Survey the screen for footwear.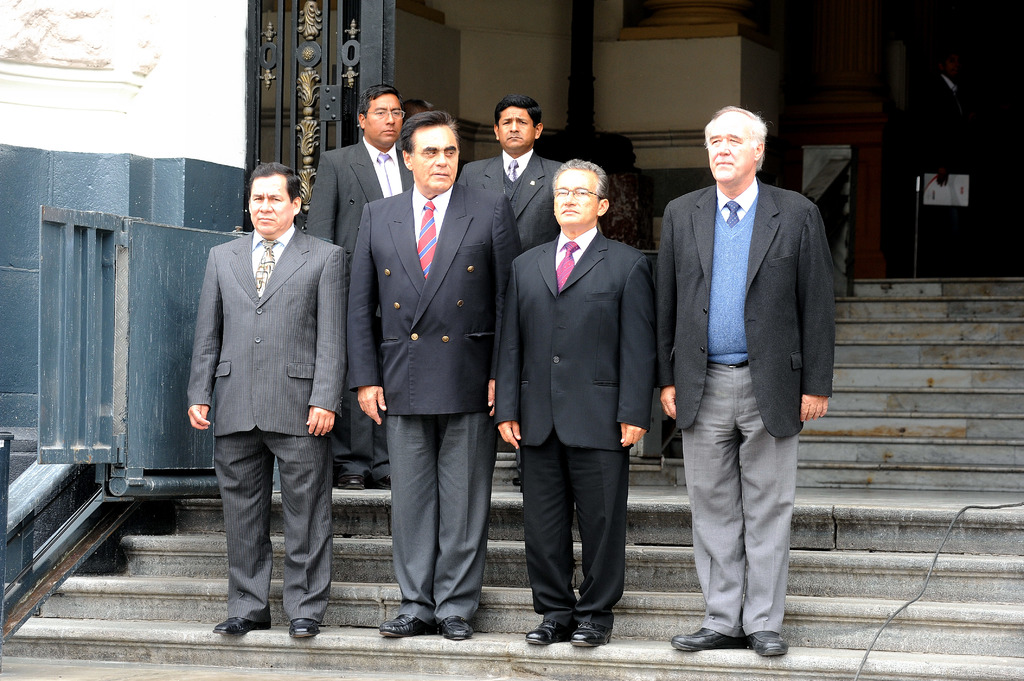
Survey found: Rect(205, 613, 269, 634).
